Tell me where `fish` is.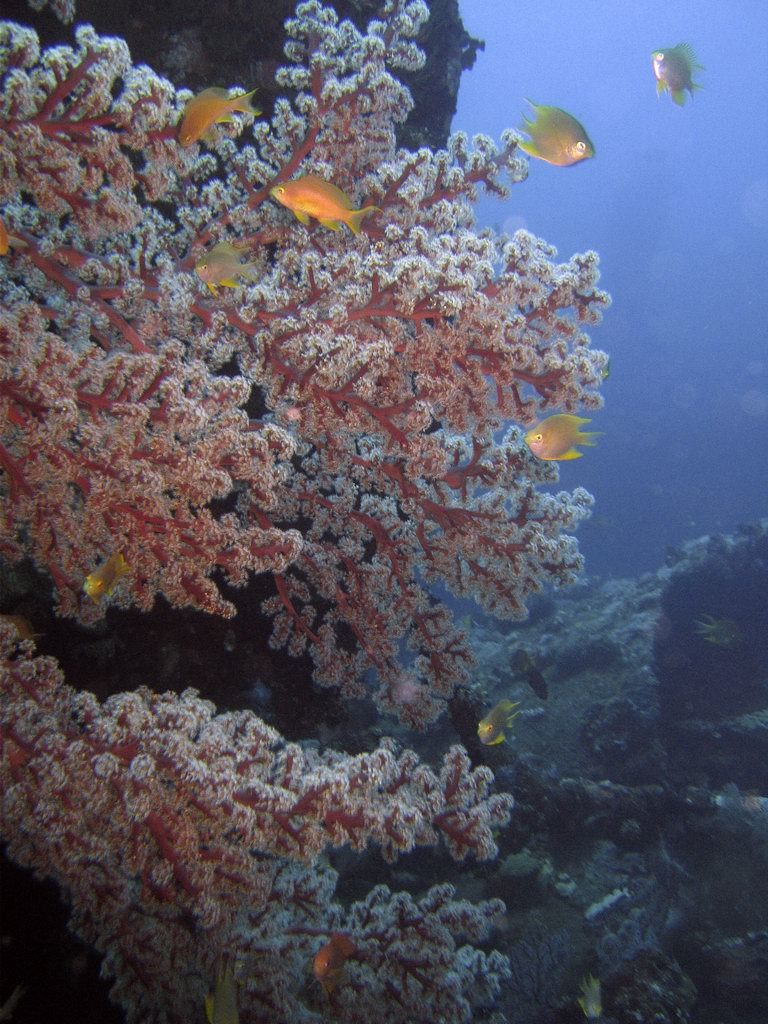
`fish` is at box(82, 557, 128, 605).
